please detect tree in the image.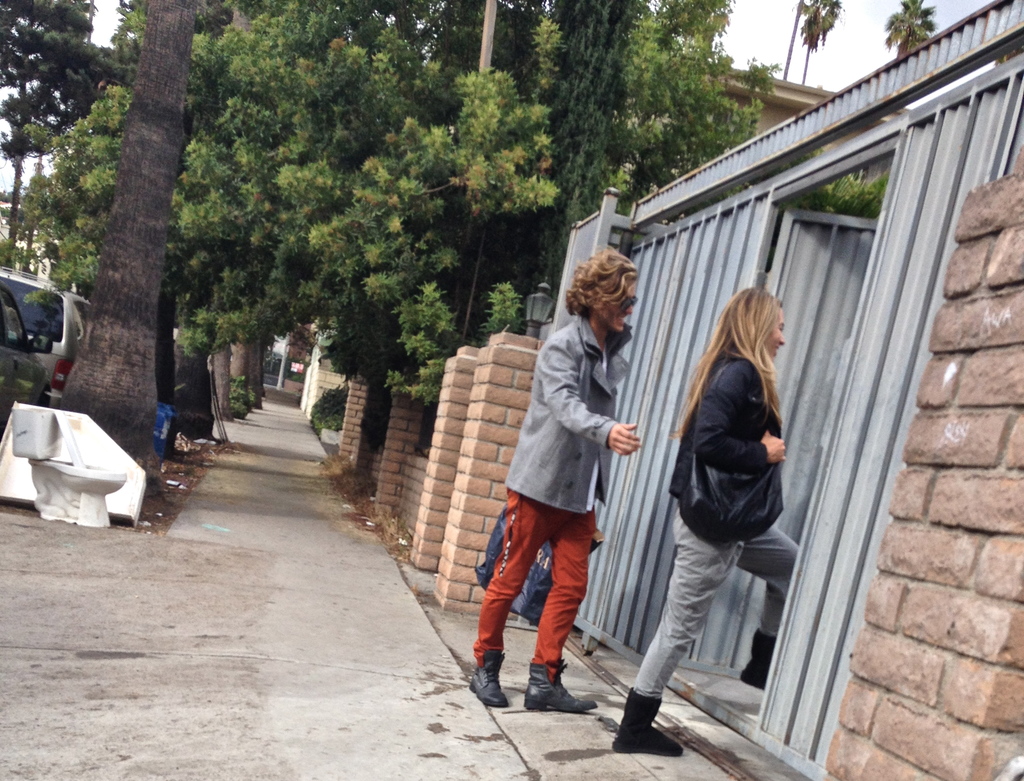
pyautogui.locateOnScreen(11, 158, 62, 274).
